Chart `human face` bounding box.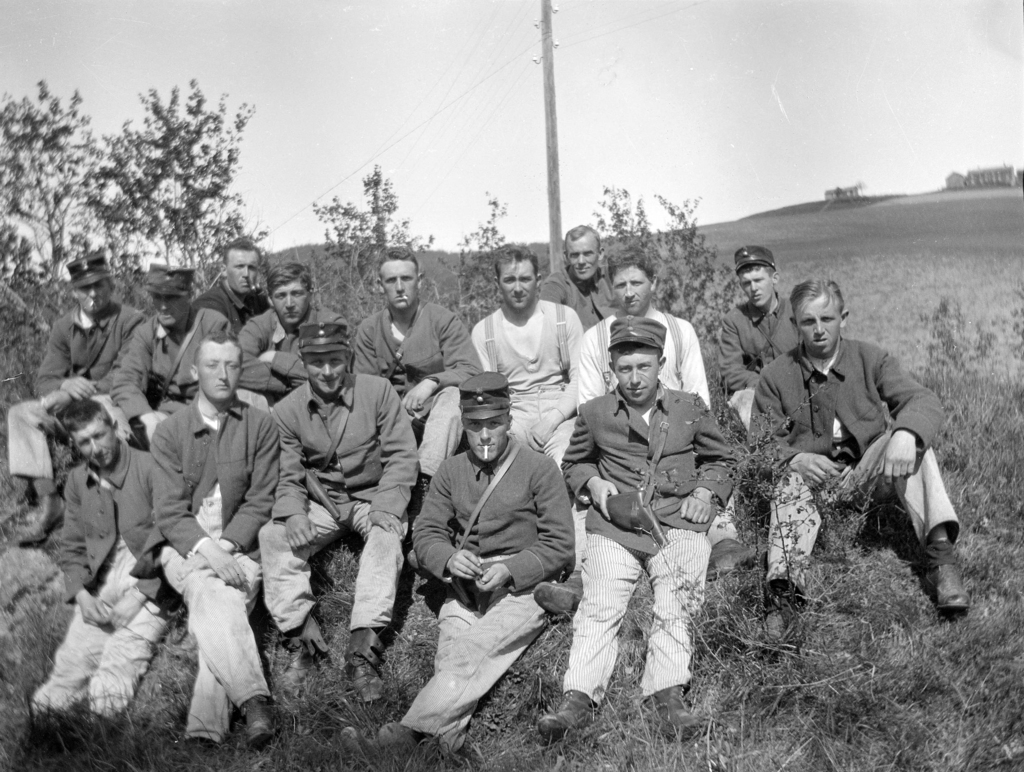
Charted: bbox=(569, 232, 596, 282).
